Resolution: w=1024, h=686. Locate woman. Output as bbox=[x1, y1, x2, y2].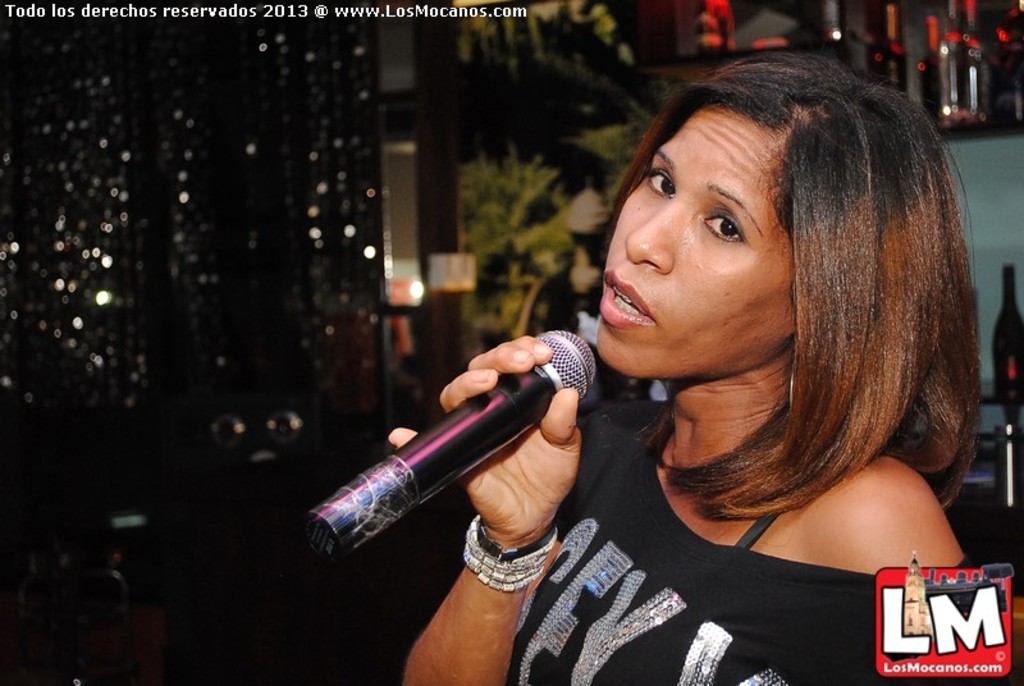
bbox=[388, 51, 978, 685].
